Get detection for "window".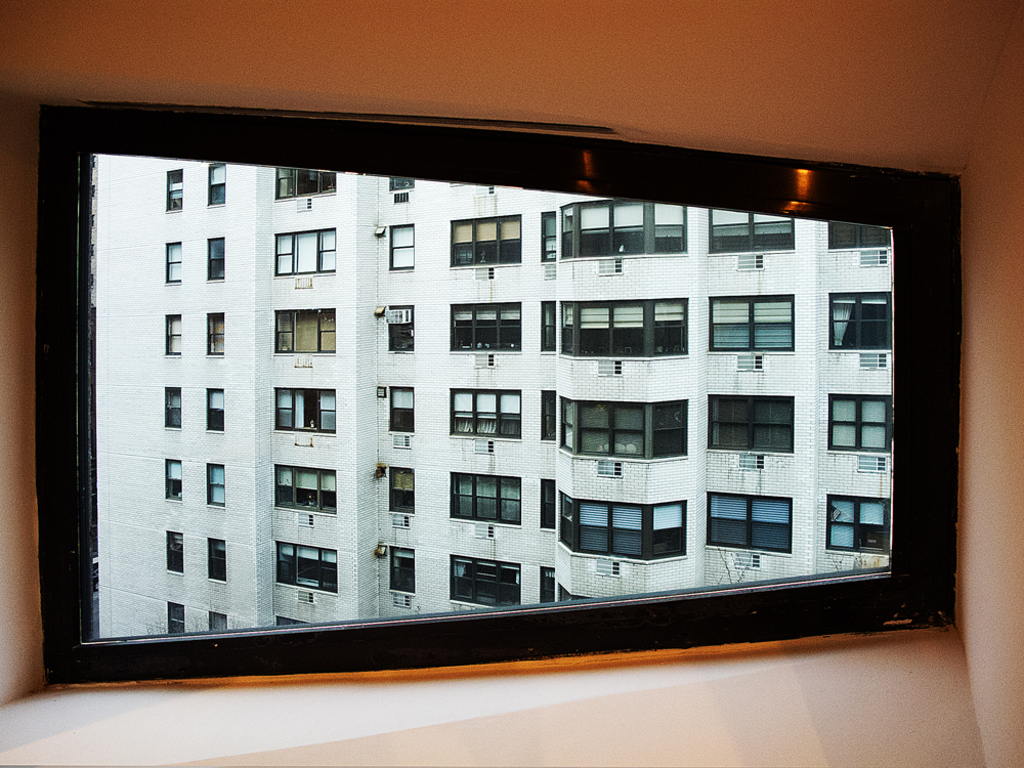
Detection: box(209, 310, 228, 356).
